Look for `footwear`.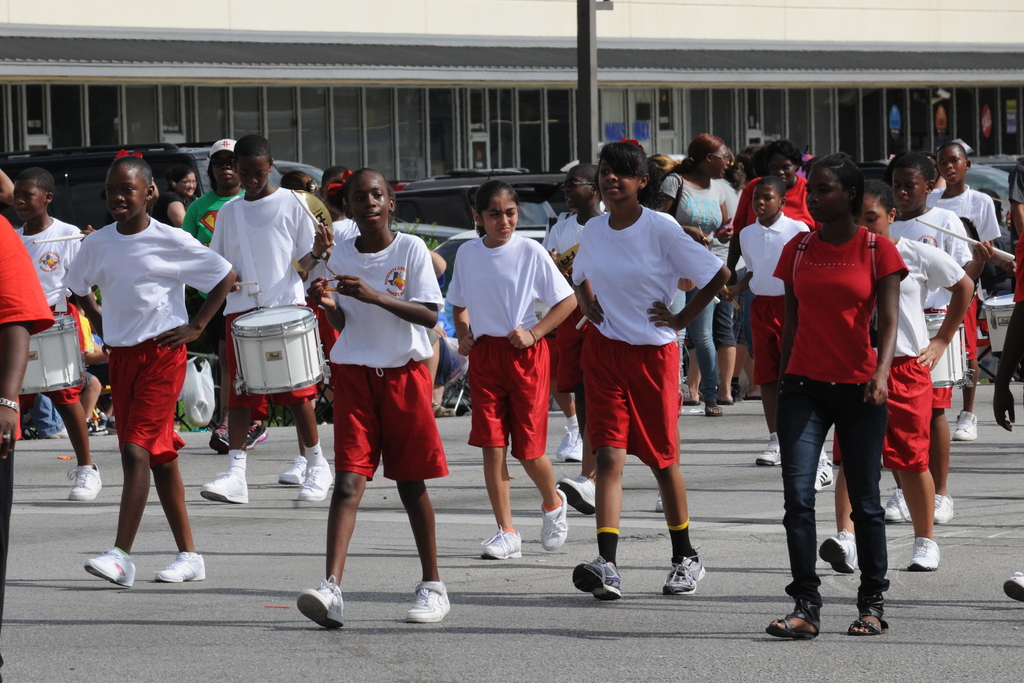
Found: [814, 452, 835, 494].
